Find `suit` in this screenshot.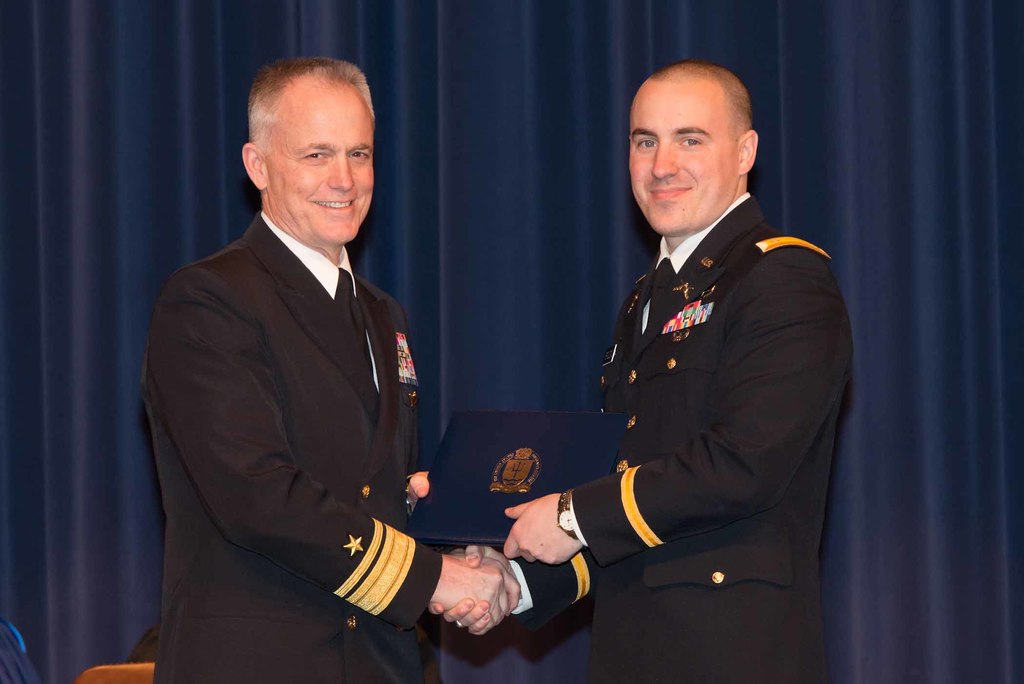
The bounding box for `suit` is 138:104:470:669.
